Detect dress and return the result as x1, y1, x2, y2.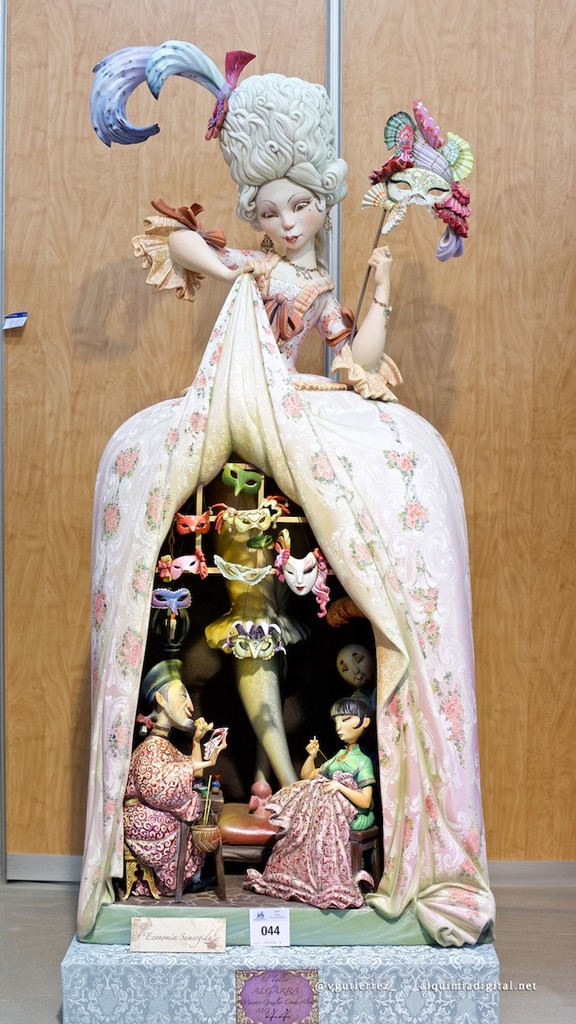
71, 197, 496, 954.
